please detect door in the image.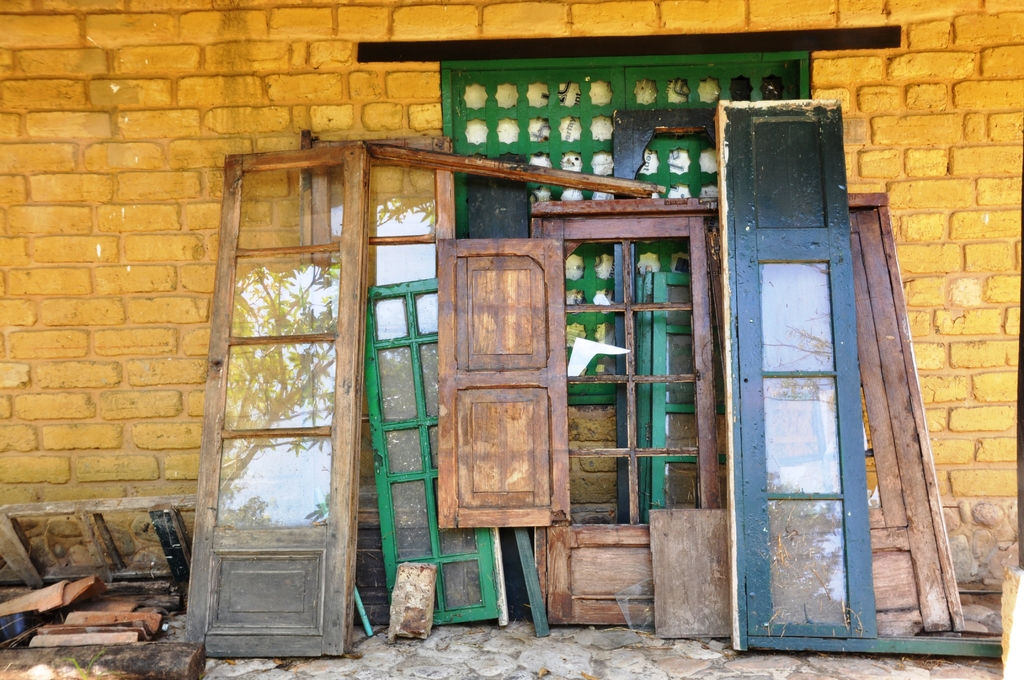
<bbox>180, 137, 364, 655</bbox>.
